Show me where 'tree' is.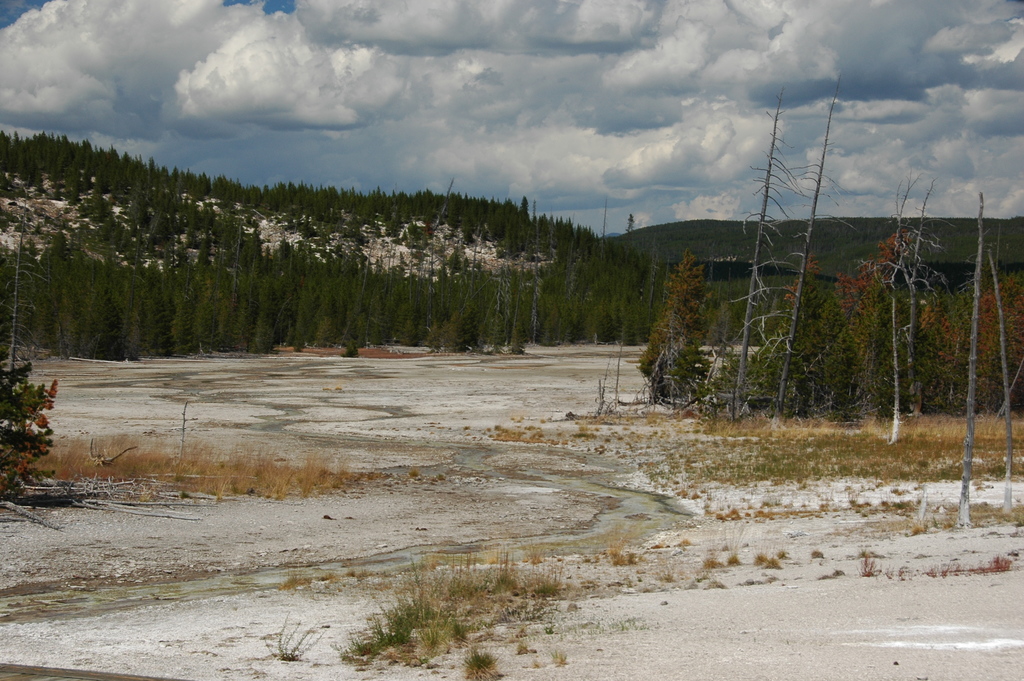
'tree' is at [624,258,705,391].
